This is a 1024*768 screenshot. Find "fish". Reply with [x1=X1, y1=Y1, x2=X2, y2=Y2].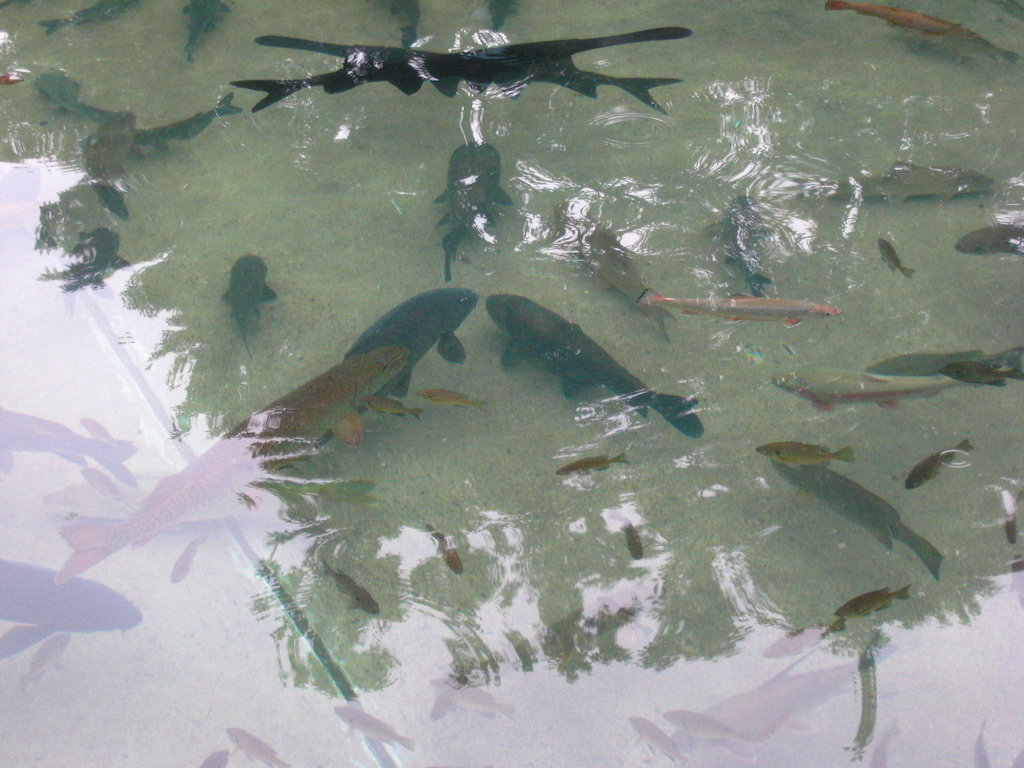
[x1=361, y1=388, x2=422, y2=419].
